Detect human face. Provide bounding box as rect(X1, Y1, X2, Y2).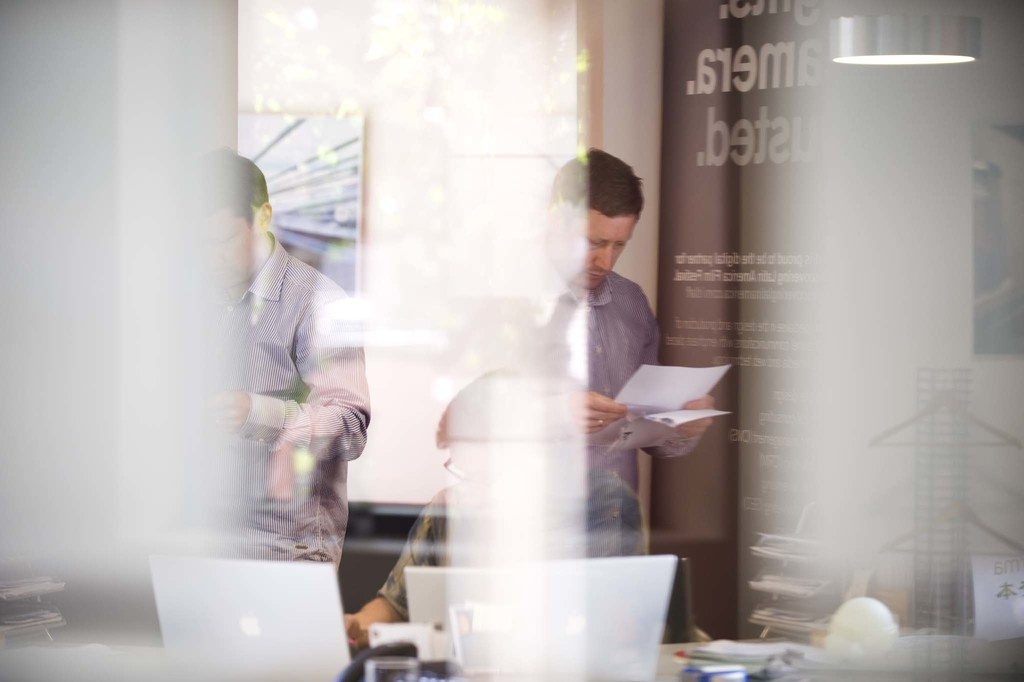
rect(197, 221, 260, 287).
